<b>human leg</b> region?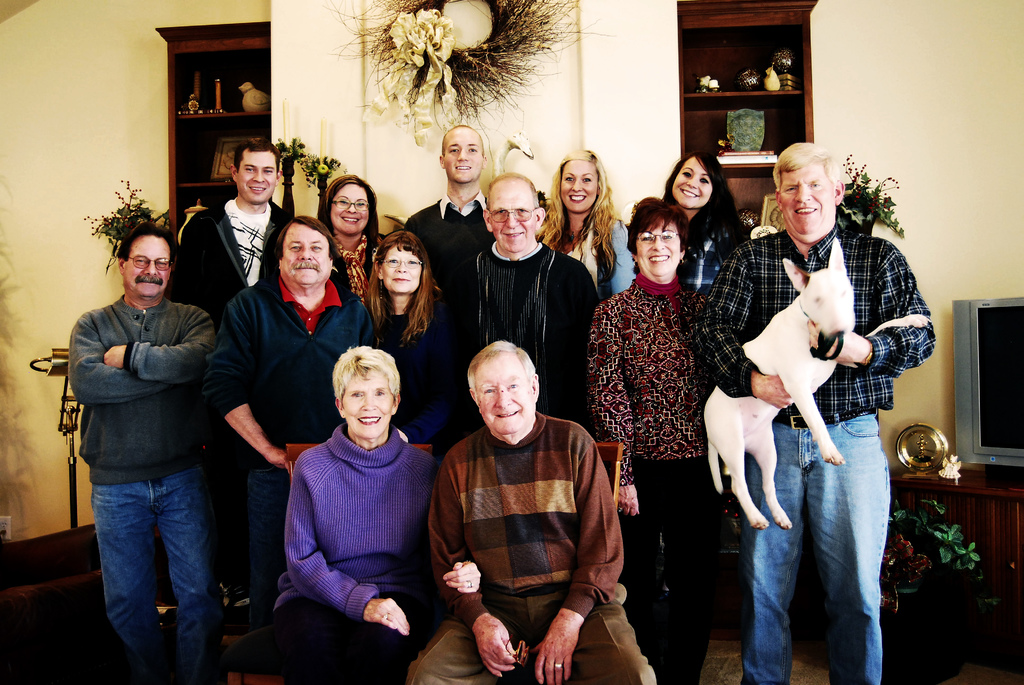
crop(158, 471, 221, 678)
